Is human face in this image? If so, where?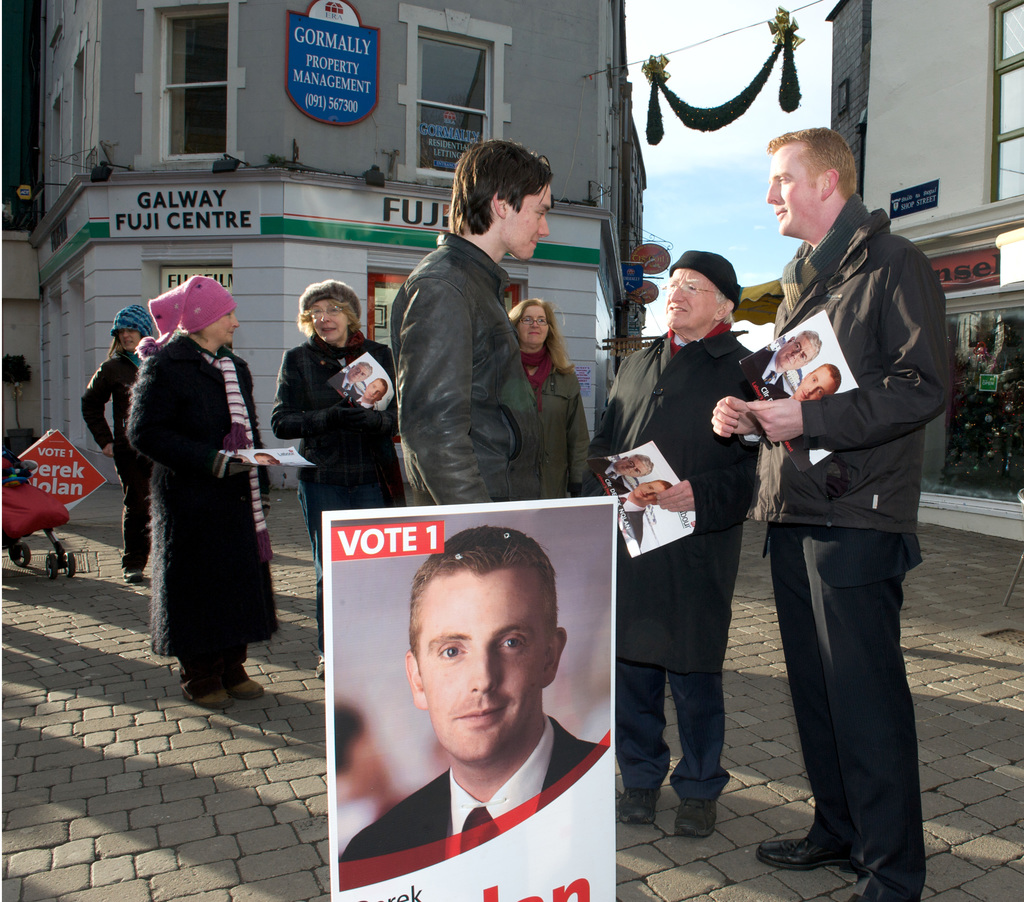
Yes, at {"x1": 113, "y1": 331, "x2": 146, "y2": 353}.
